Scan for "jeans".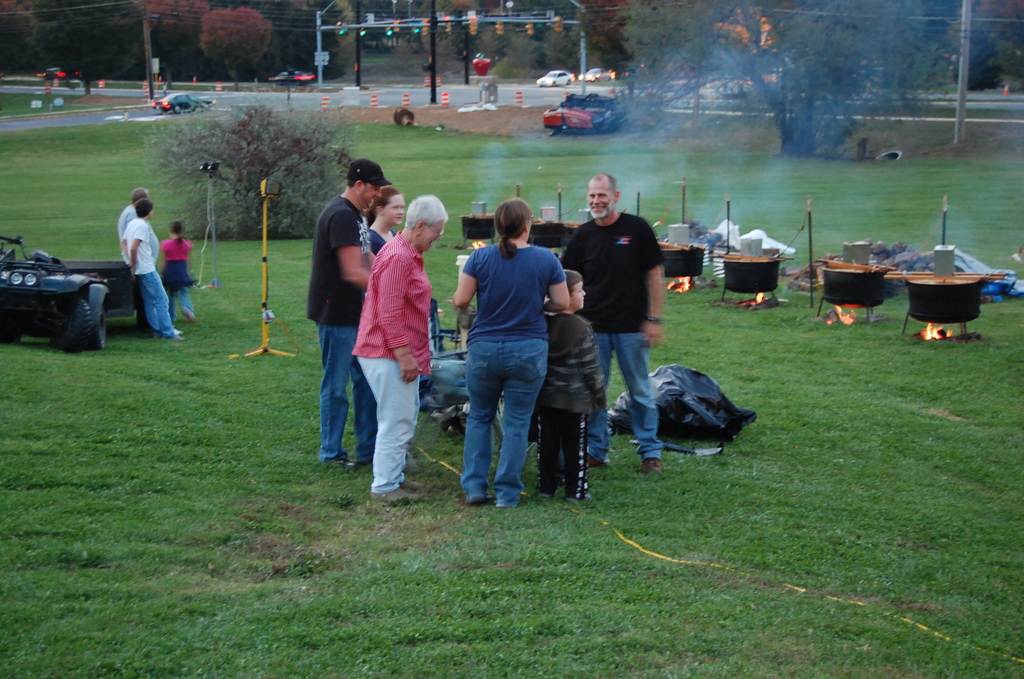
Scan result: <box>588,331,662,457</box>.
